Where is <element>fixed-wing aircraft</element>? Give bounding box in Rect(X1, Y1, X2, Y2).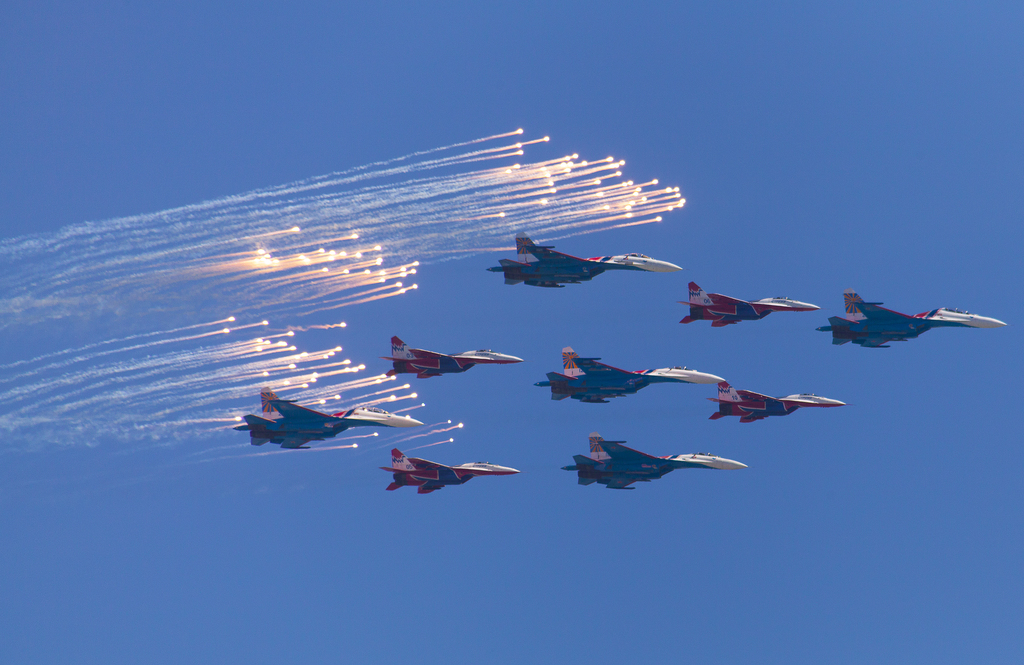
Rect(705, 378, 849, 426).
